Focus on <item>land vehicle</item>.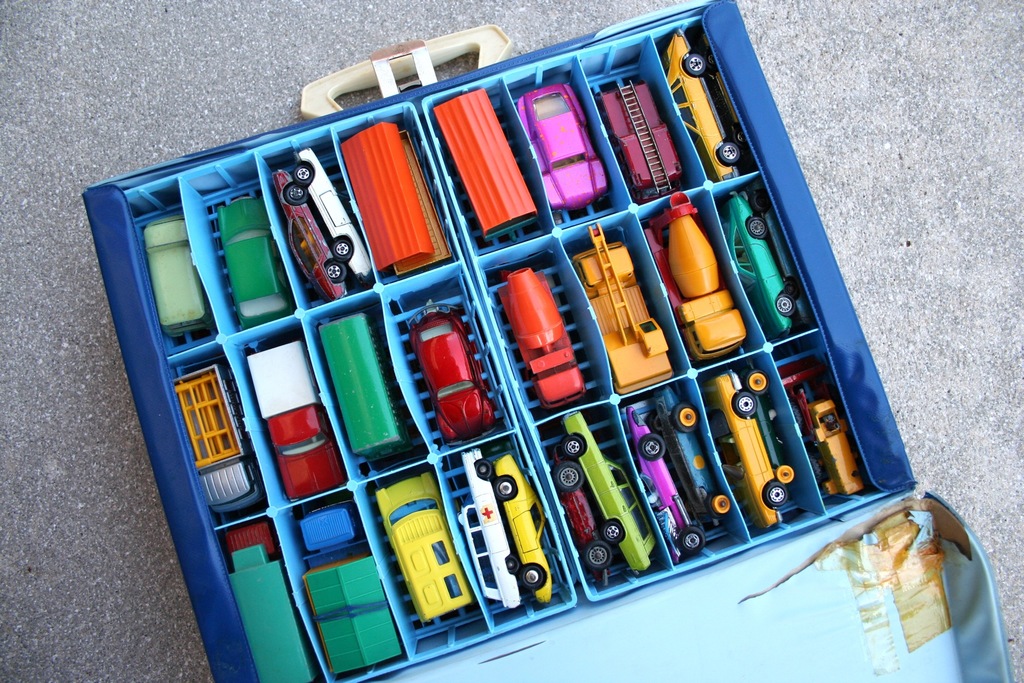
Focused at {"left": 340, "top": 123, "right": 450, "bottom": 279}.
